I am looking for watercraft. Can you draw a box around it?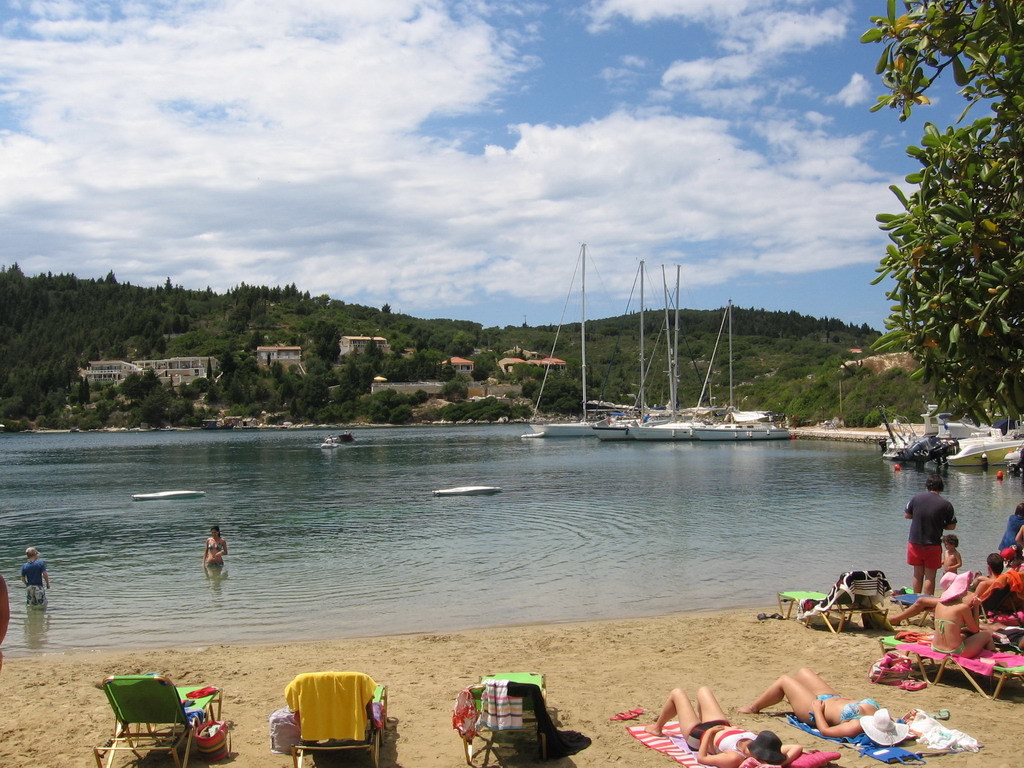
Sure, the bounding box is rect(534, 249, 593, 438).
